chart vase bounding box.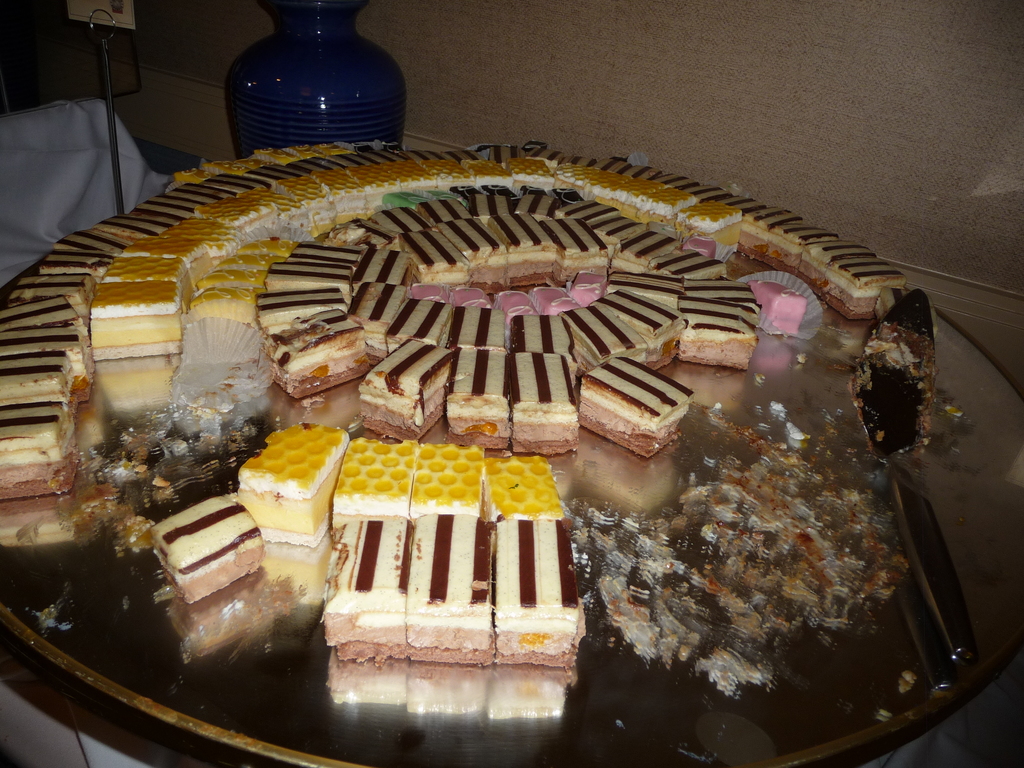
Charted: select_region(222, 0, 414, 147).
